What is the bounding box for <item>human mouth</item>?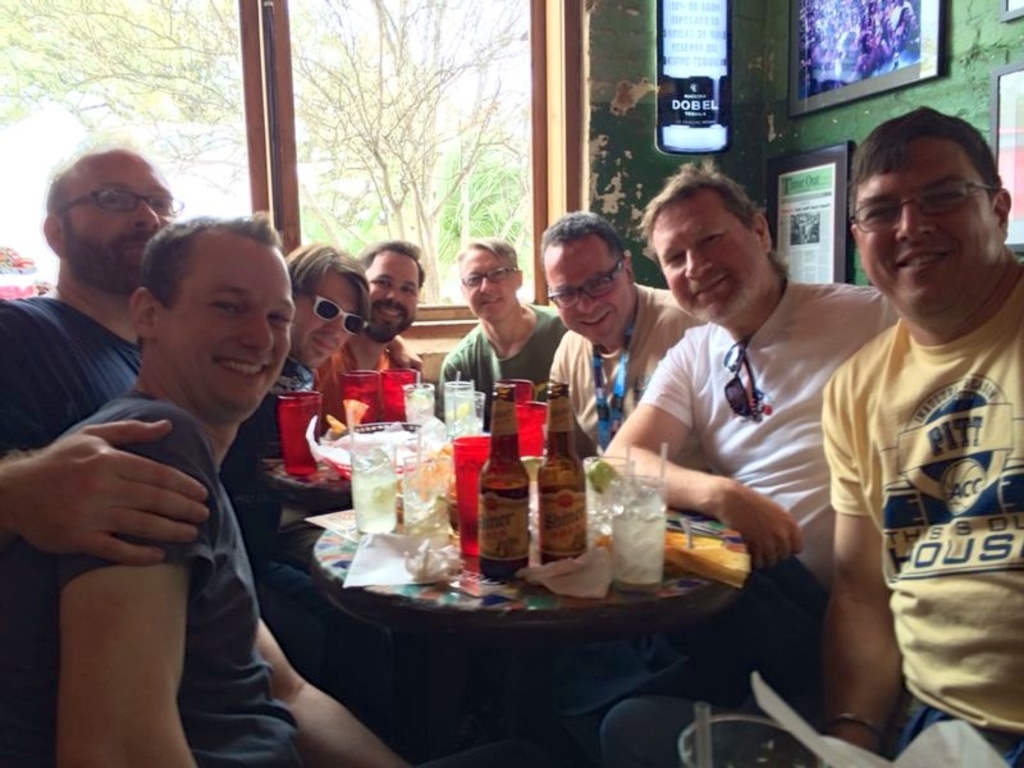
{"left": 218, "top": 356, "right": 270, "bottom": 378}.
